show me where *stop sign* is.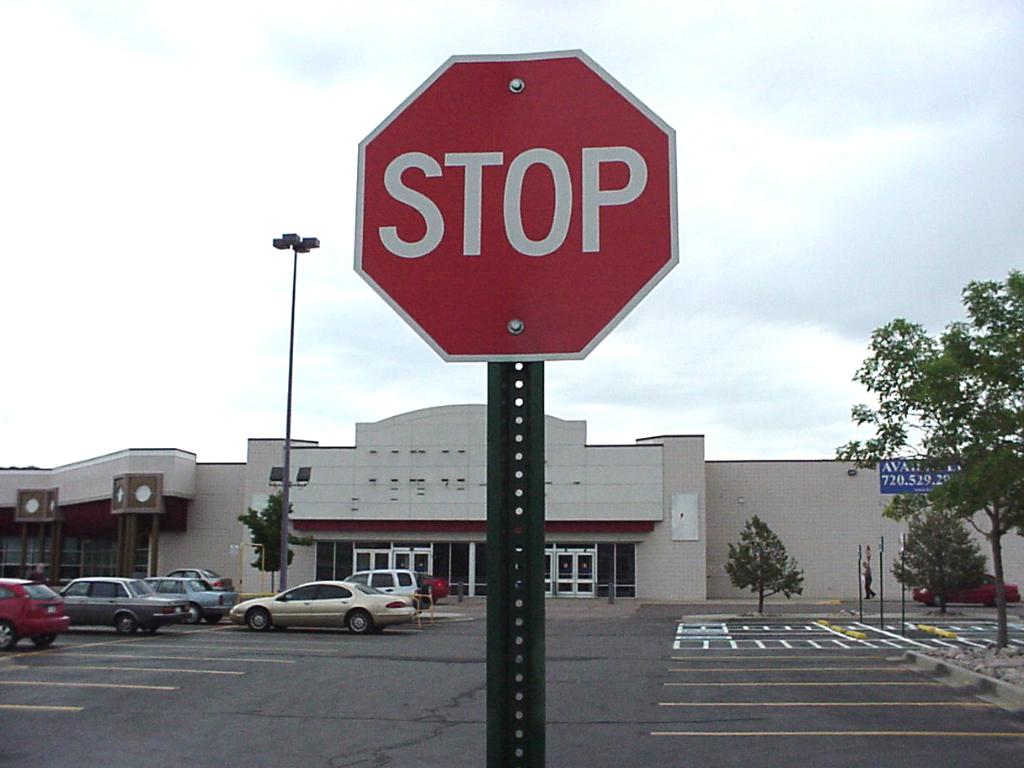
*stop sign* is at left=351, top=47, right=681, bottom=362.
